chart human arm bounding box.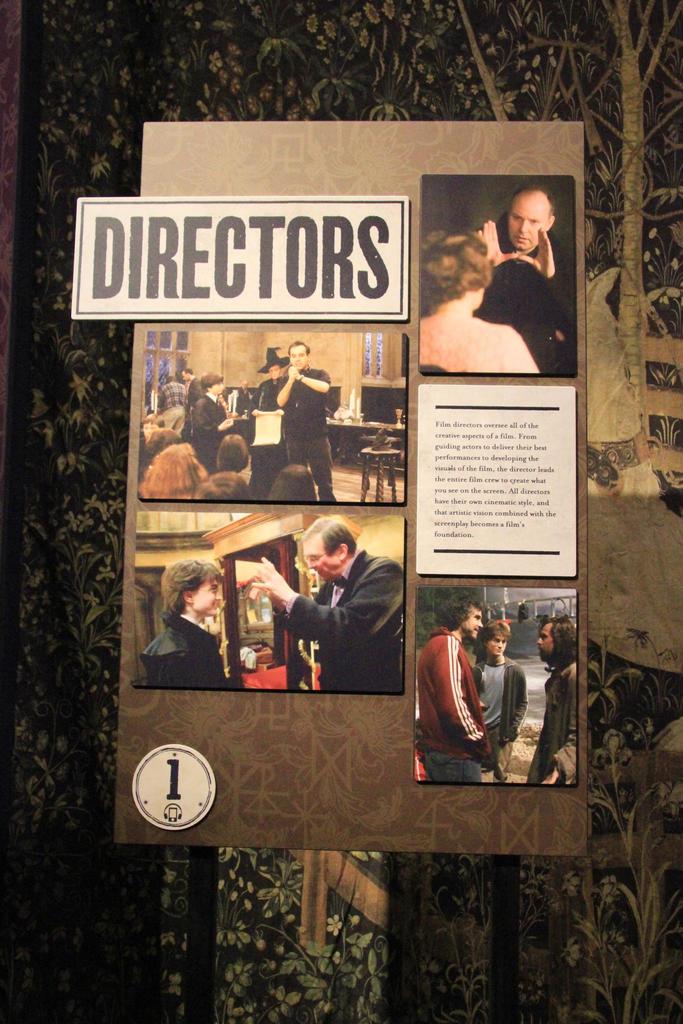
Charted: region(536, 664, 579, 785).
